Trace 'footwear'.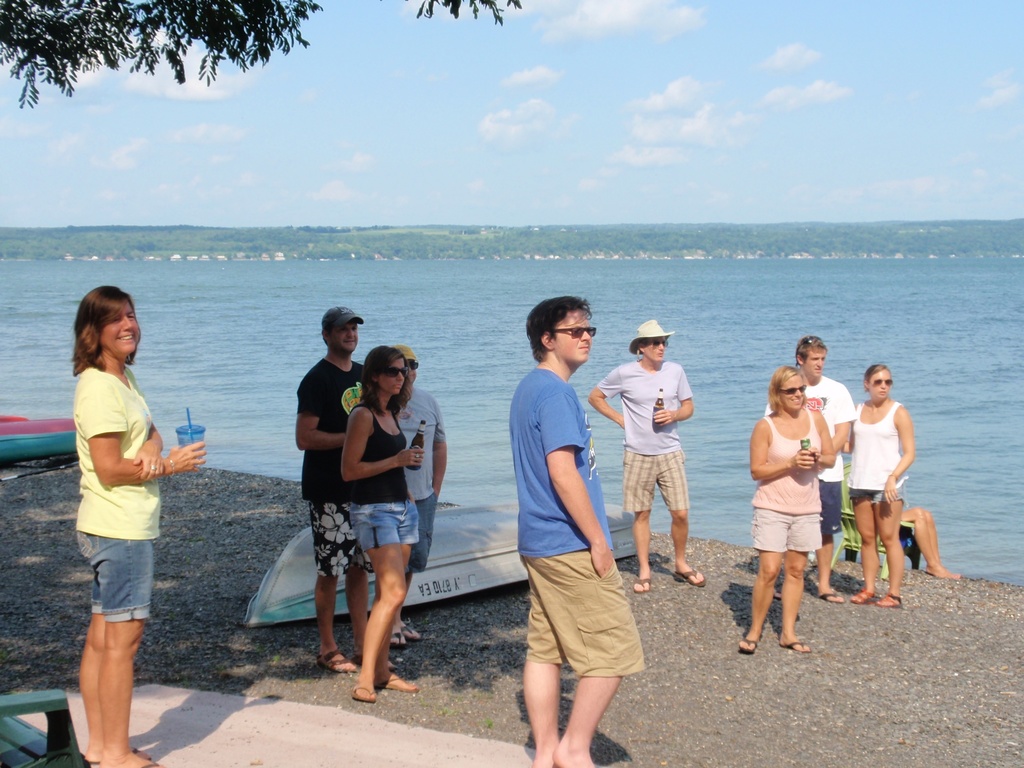
Traced to select_region(634, 573, 648, 591).
